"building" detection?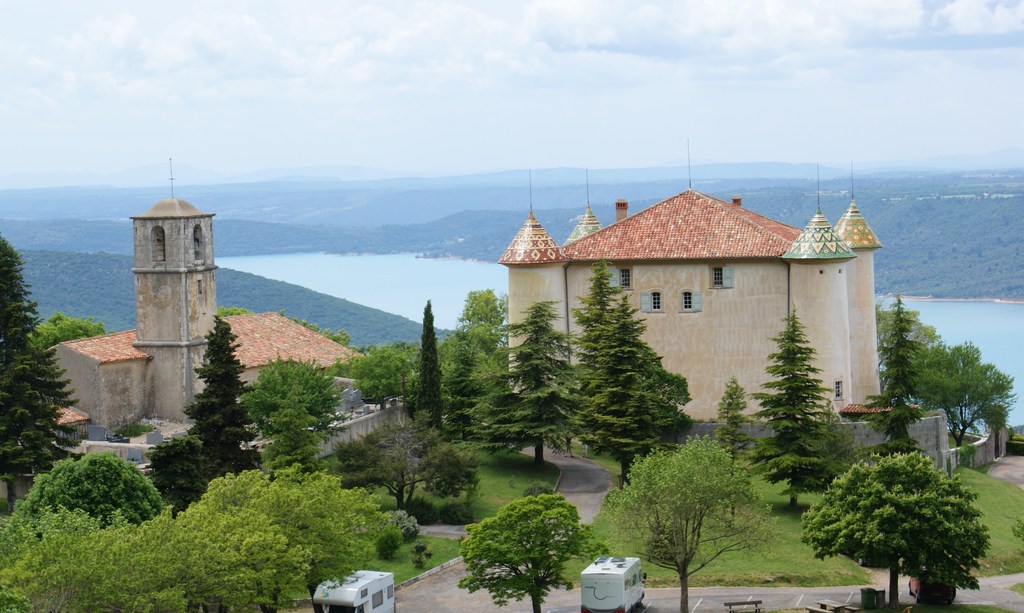
pyautogui.locateOnScreen(39, 191, 372, 504)
